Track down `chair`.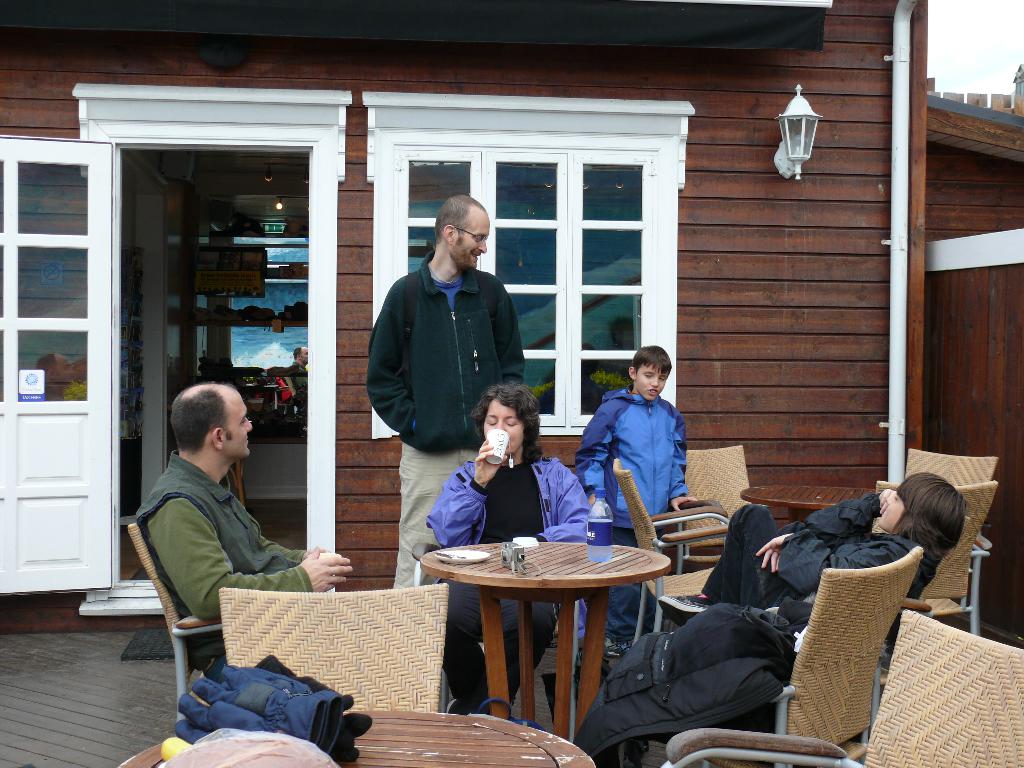
Tracked to box(662, 603, 1023, 767).
